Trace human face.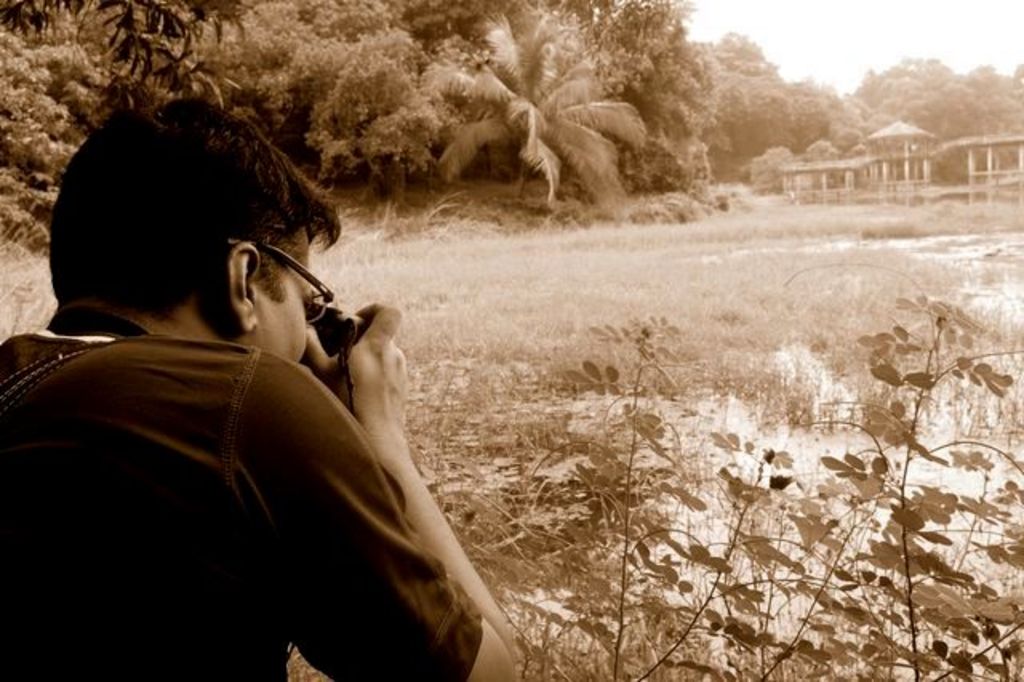
Traced to box(253, 229, 330, 360).
